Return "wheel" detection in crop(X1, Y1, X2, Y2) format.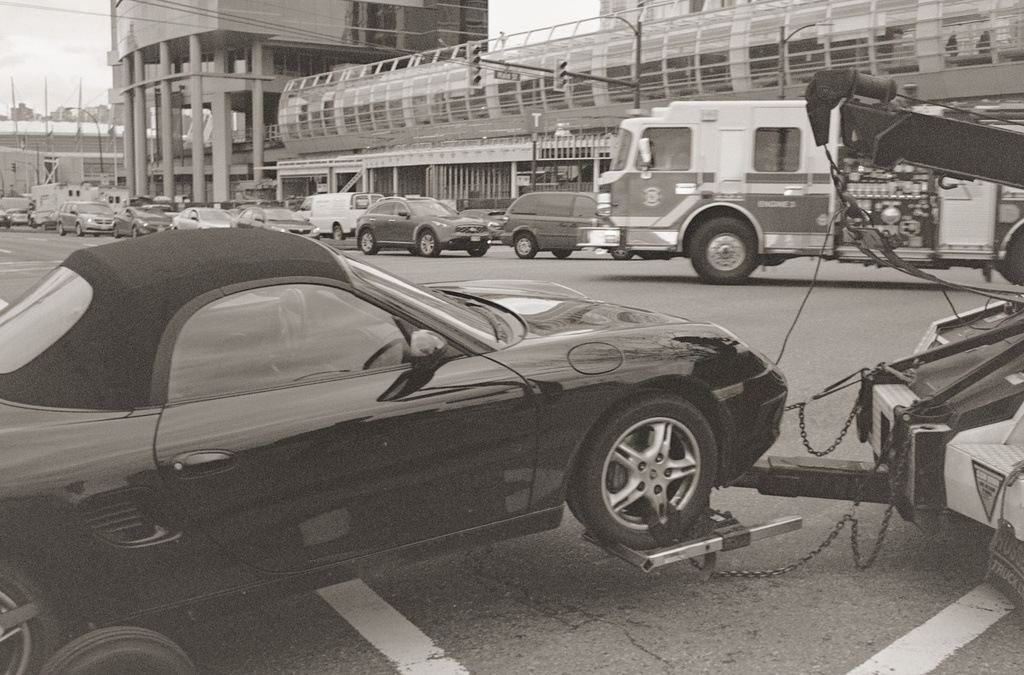
crop(515, 234, 539, 262).
